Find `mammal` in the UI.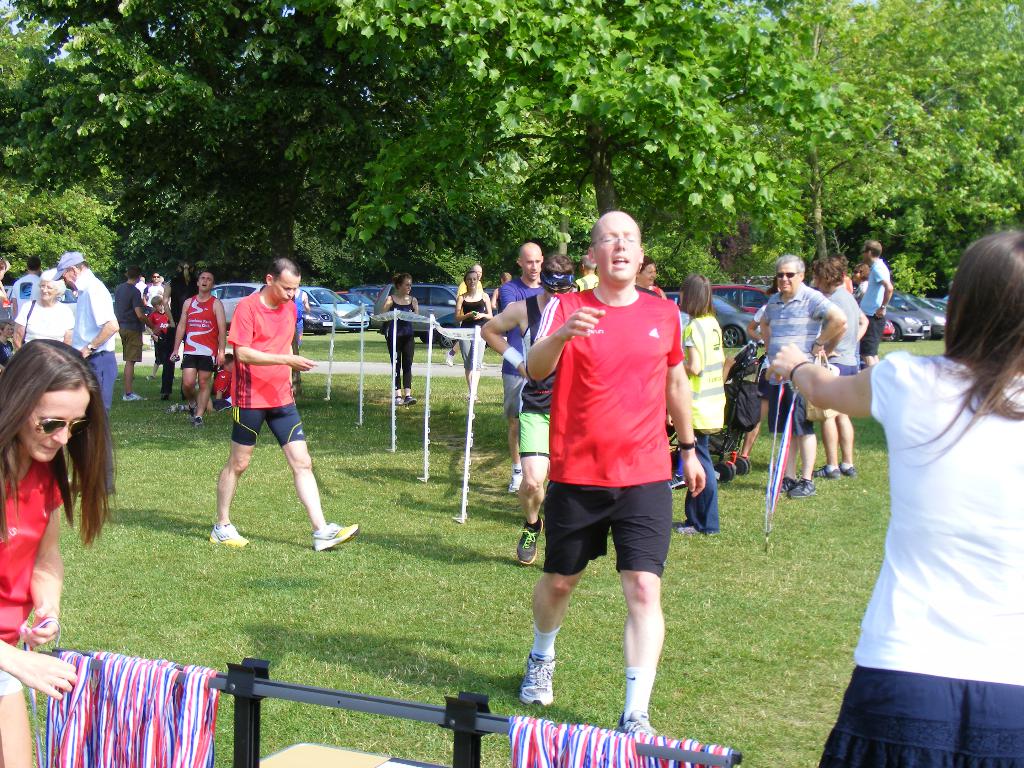
UI element at detection(495, 239, 545, 492).
